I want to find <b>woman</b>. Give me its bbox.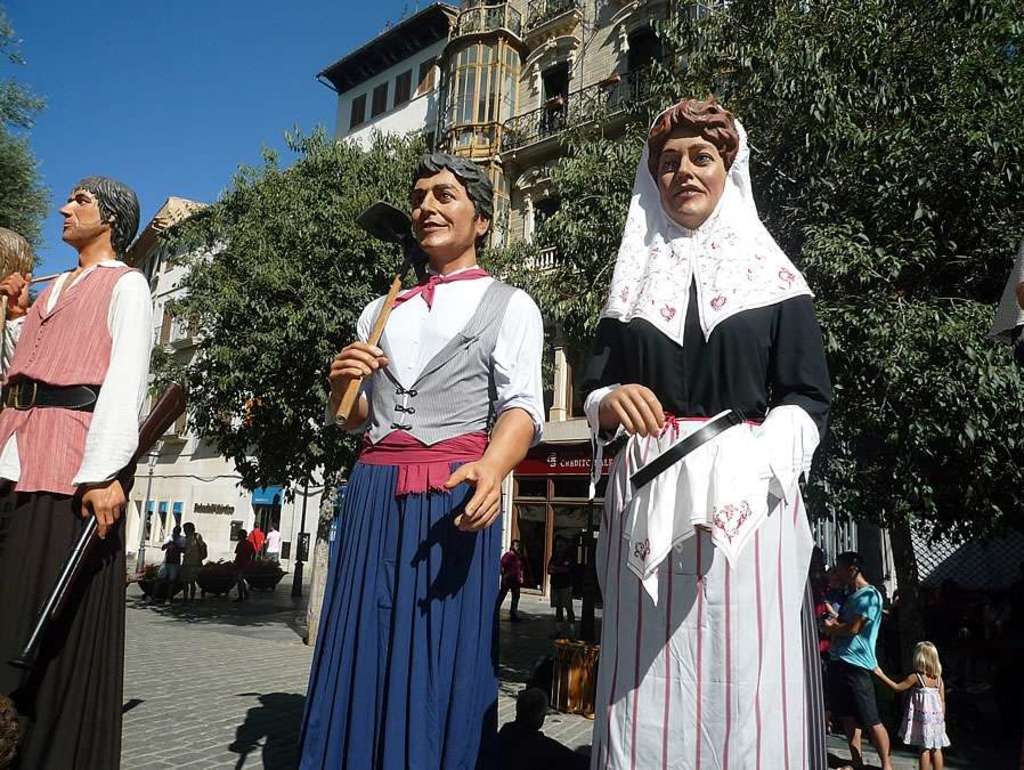
(577,100,832,769).
